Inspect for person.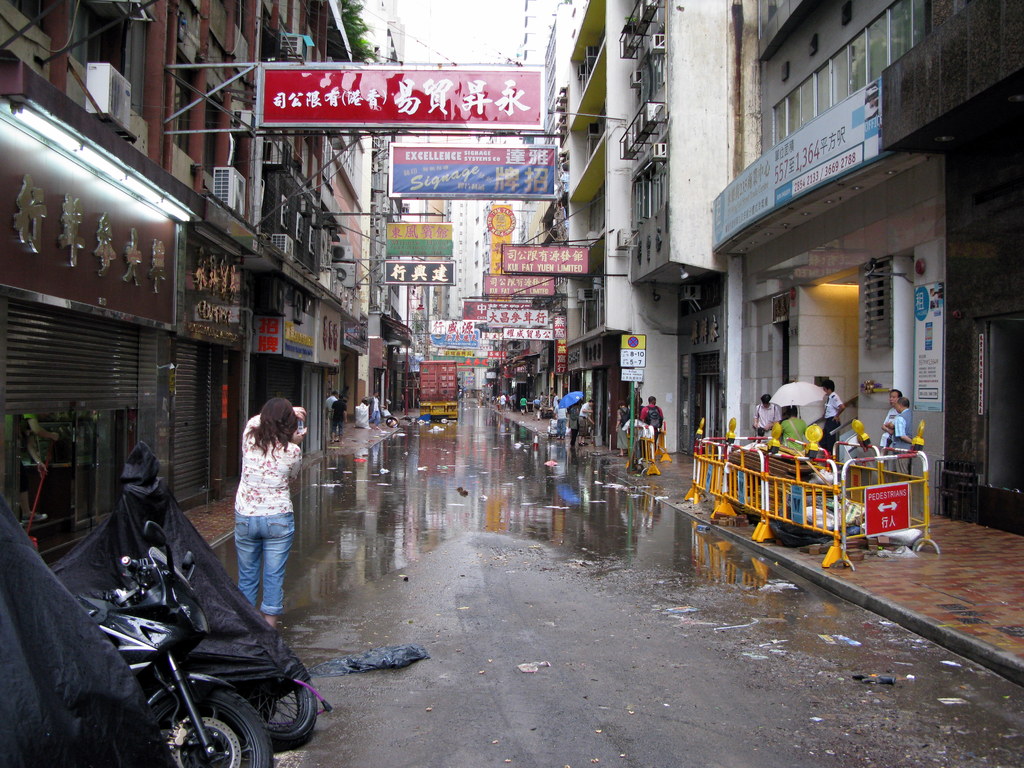
Inspection: [753,391,781,447].
